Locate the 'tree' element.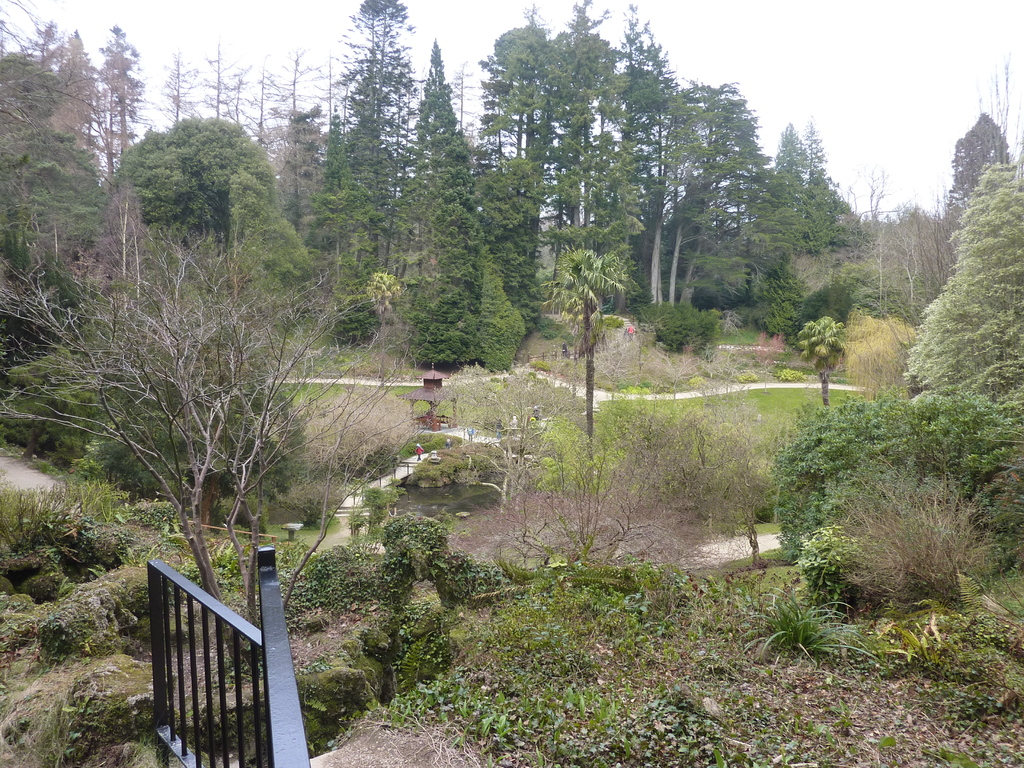
Element bbox: <bbox>923, 118, 1023, 436</bbox>.
